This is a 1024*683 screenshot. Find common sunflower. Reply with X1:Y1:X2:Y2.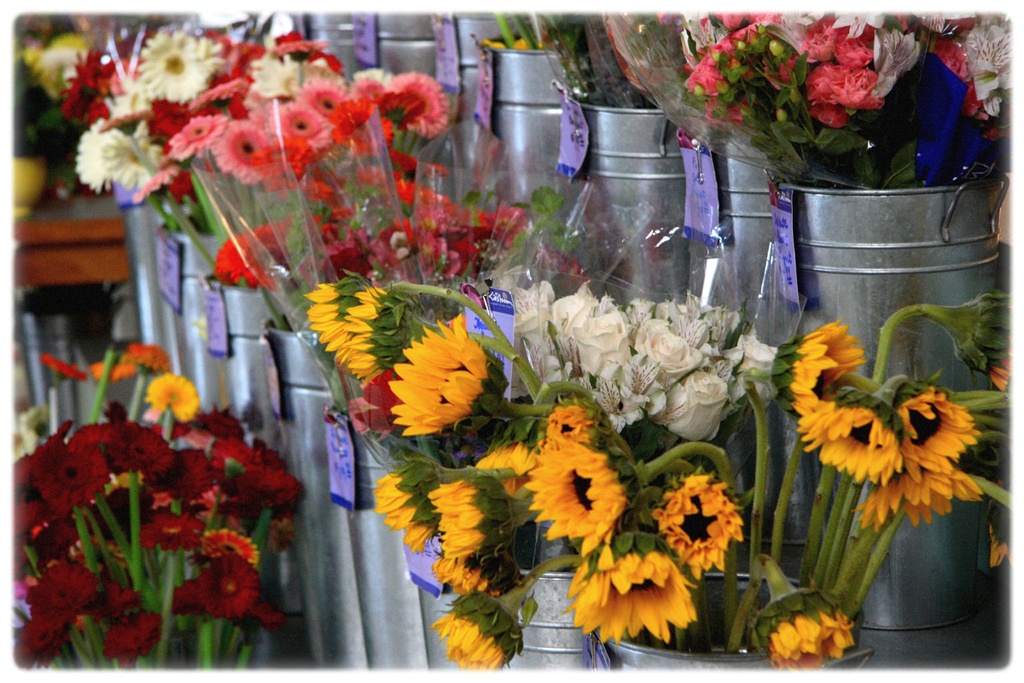
302:287:393:393.
